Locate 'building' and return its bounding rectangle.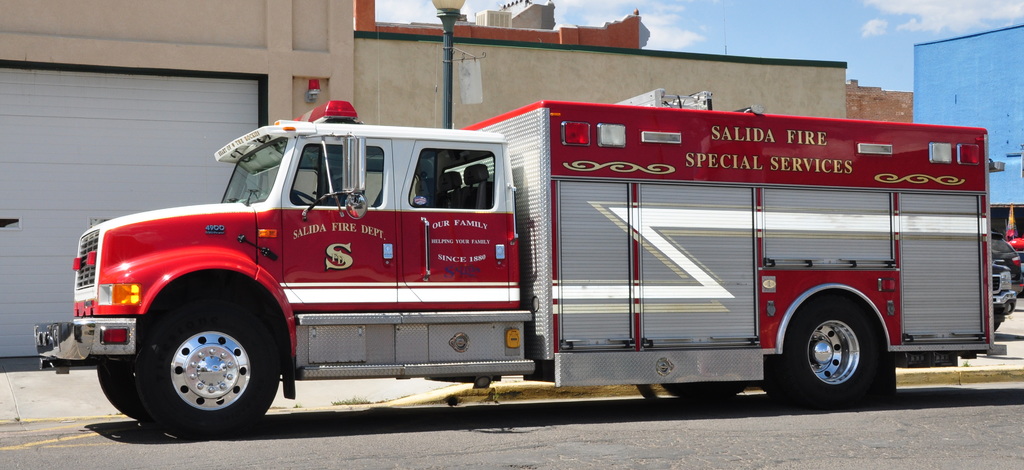
[left=0, top=4, right=849, bottom=367].
